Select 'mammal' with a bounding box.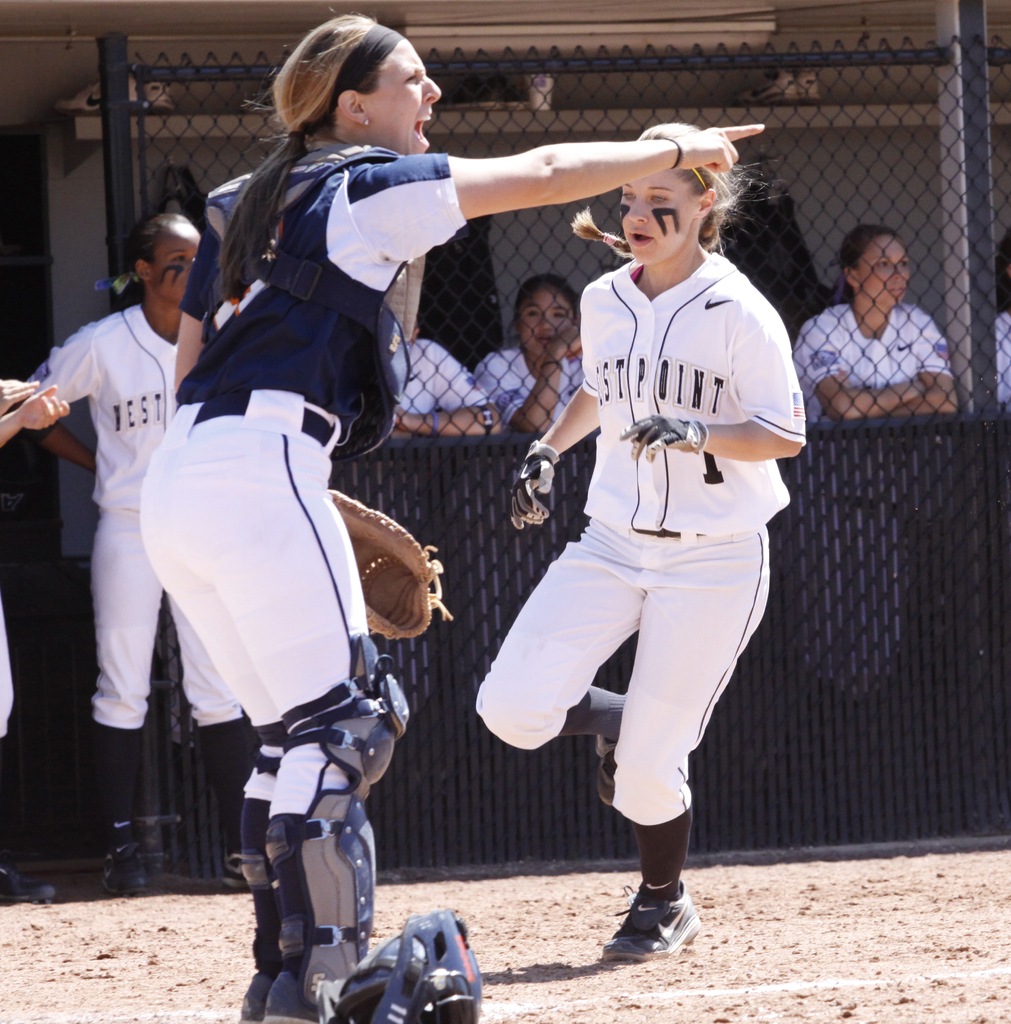
box=[794, 220, 957, 696].
